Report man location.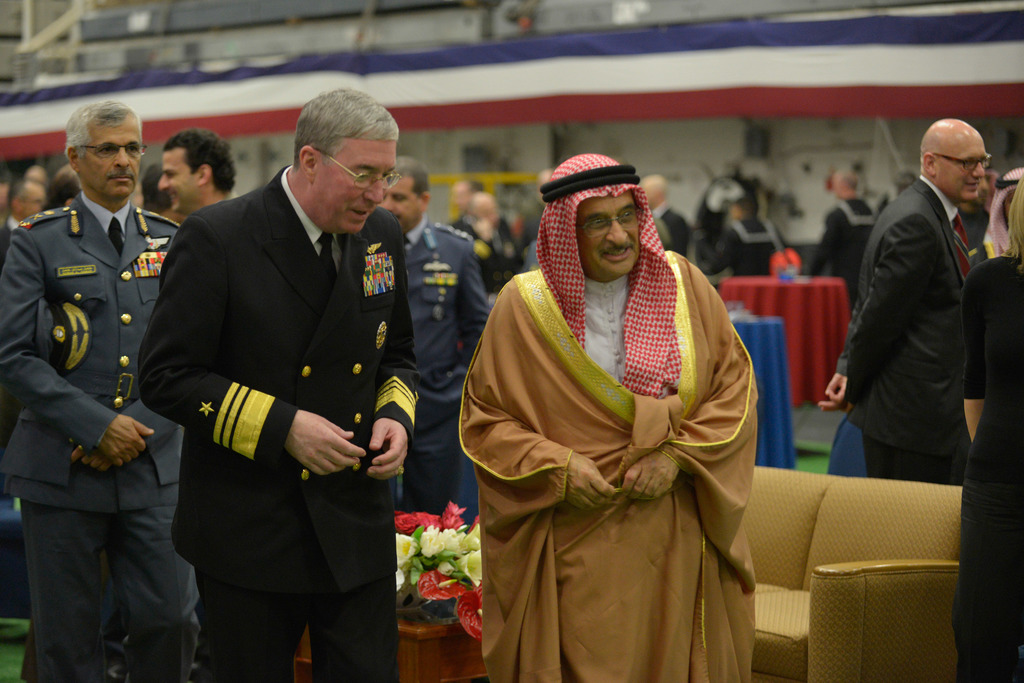
Report: 0 90 189 682.
